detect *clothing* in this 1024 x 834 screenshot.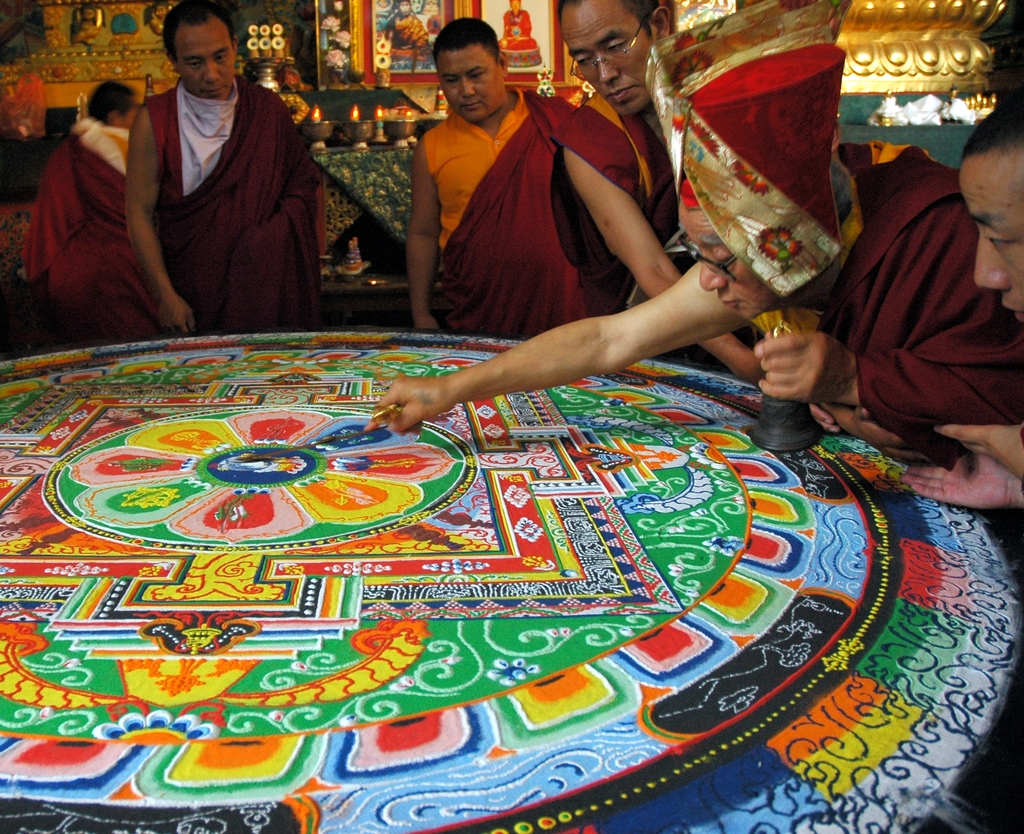
Detection: (x1=143, y1=71, x2=328, y2=325).
